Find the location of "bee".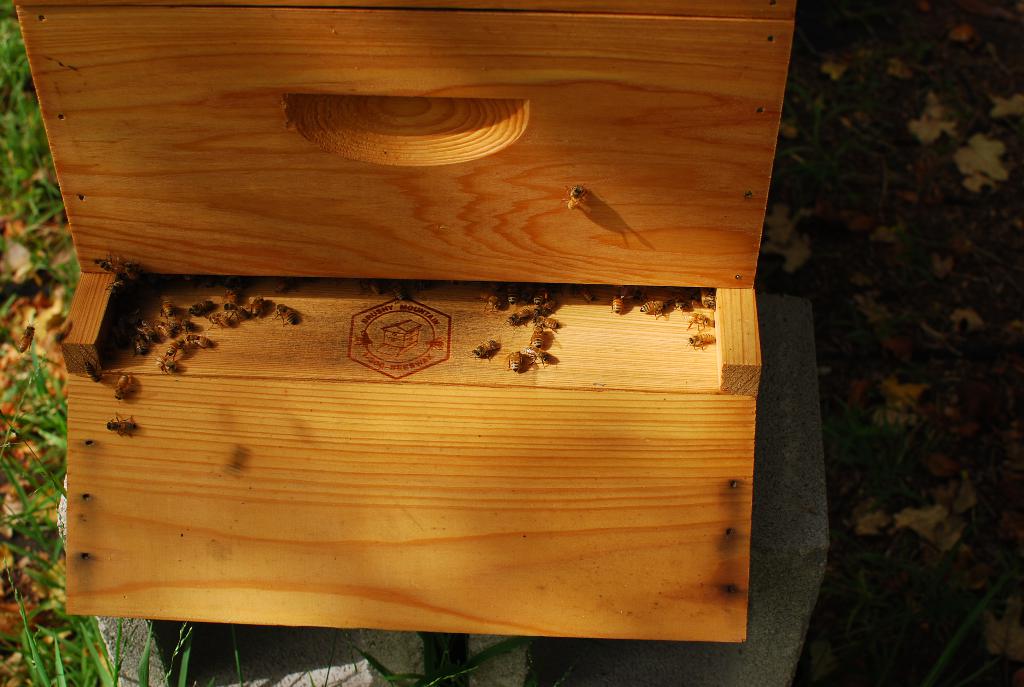
Location: detection(188, 303, 214, 320).
